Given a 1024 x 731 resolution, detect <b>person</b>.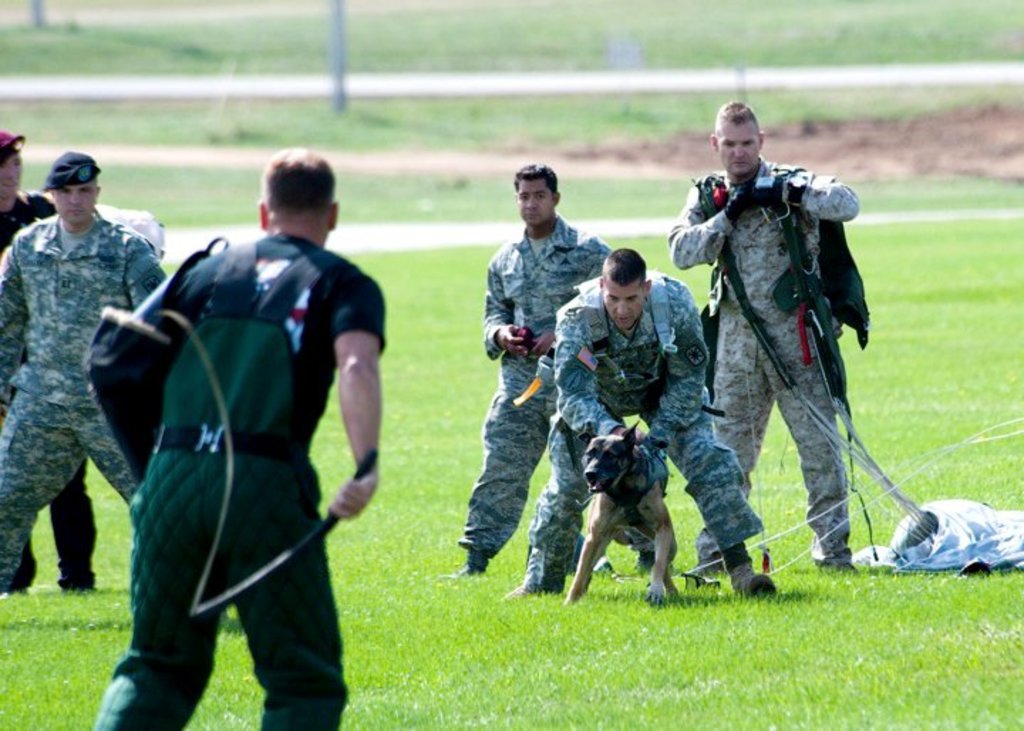
506:243:779:597.
